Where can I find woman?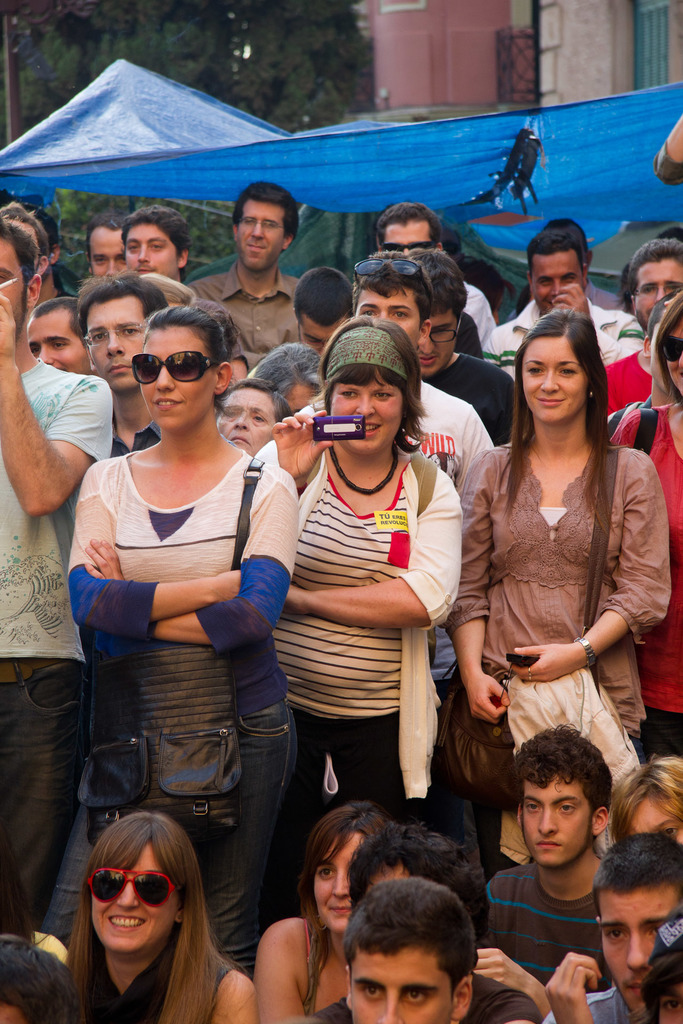
You can find it at Rect(247, 799, 399, 1023).
